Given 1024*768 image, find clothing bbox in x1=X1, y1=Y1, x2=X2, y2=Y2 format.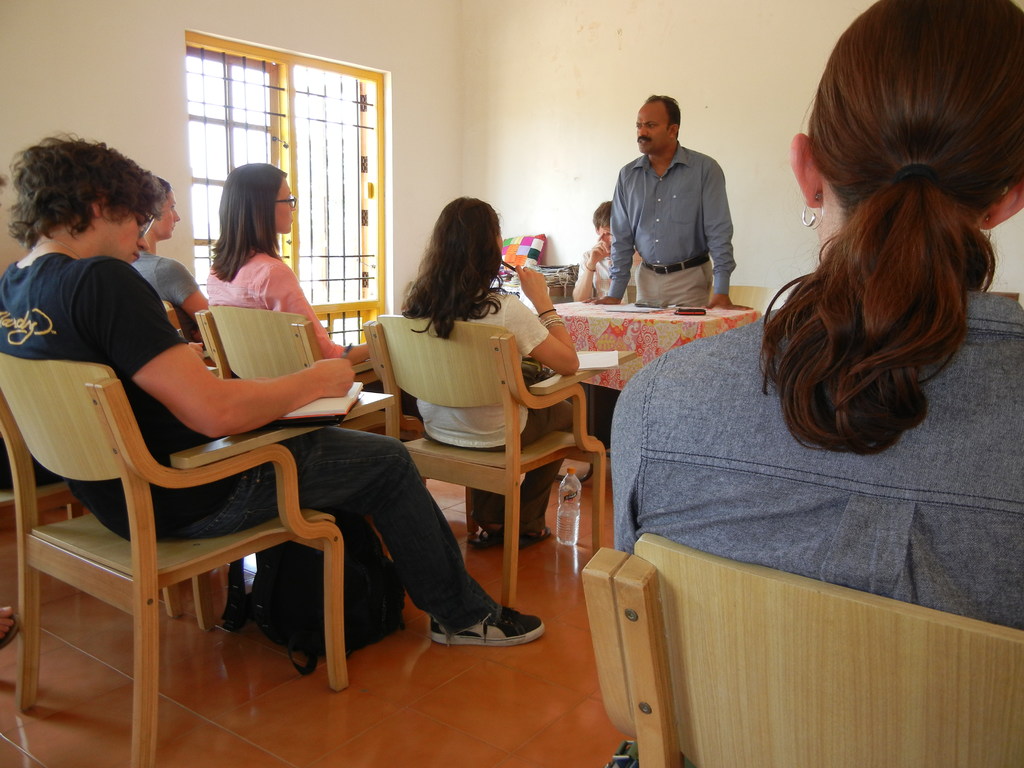
x1=606, y1=140, x2=735, y2=307.
